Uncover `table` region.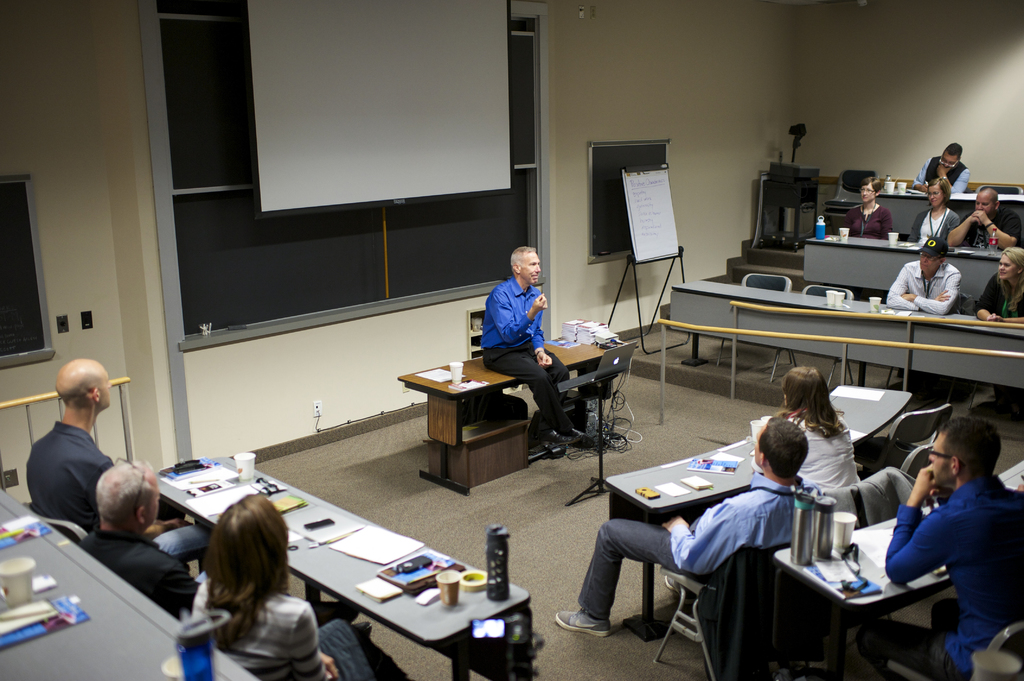
Uncovered: [left=600, top=381, right=917, bottom=642].
